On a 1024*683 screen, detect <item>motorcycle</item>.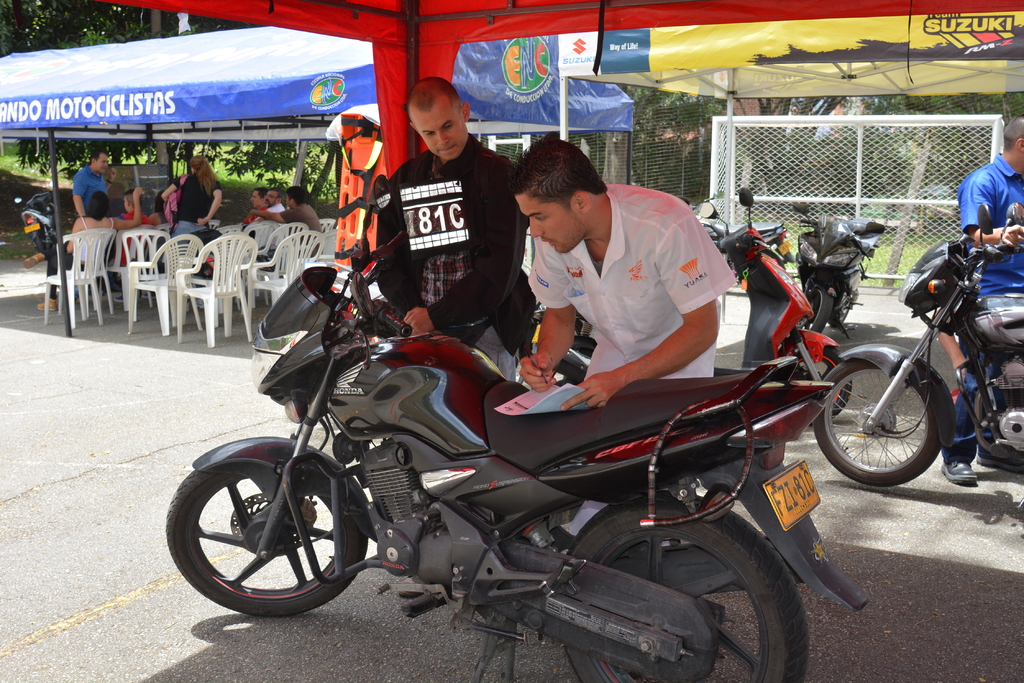
left=166, top=172, right=871, bottom=679.
